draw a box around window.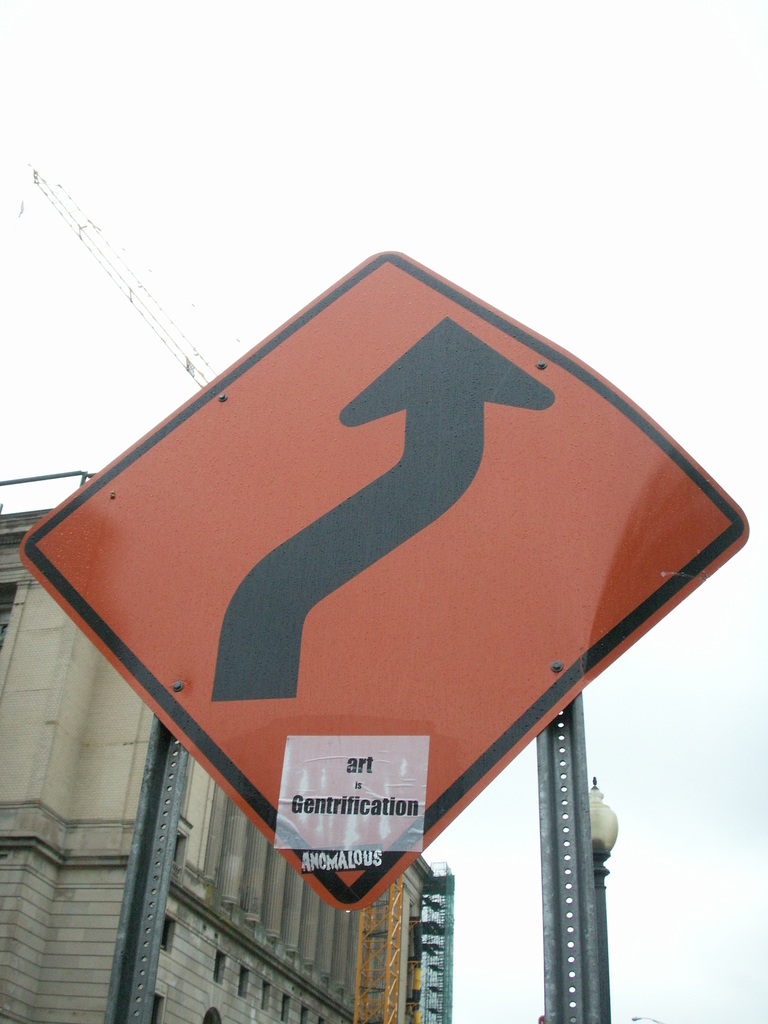
detection(217, 955, 225, 979).
